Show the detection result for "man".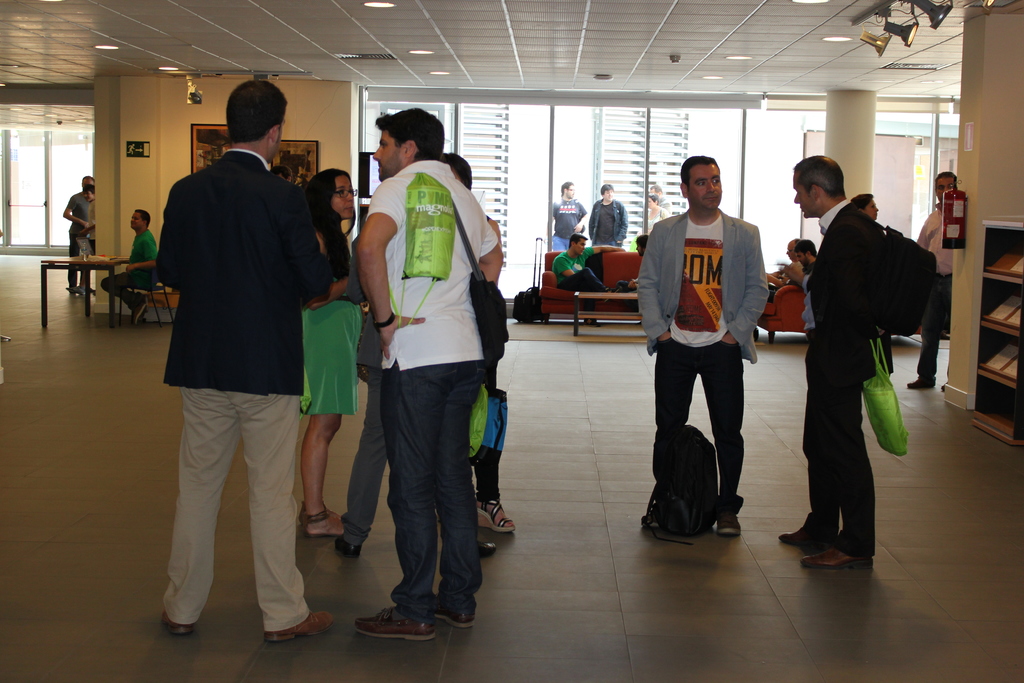
detection(60, 177, 95, 295).
